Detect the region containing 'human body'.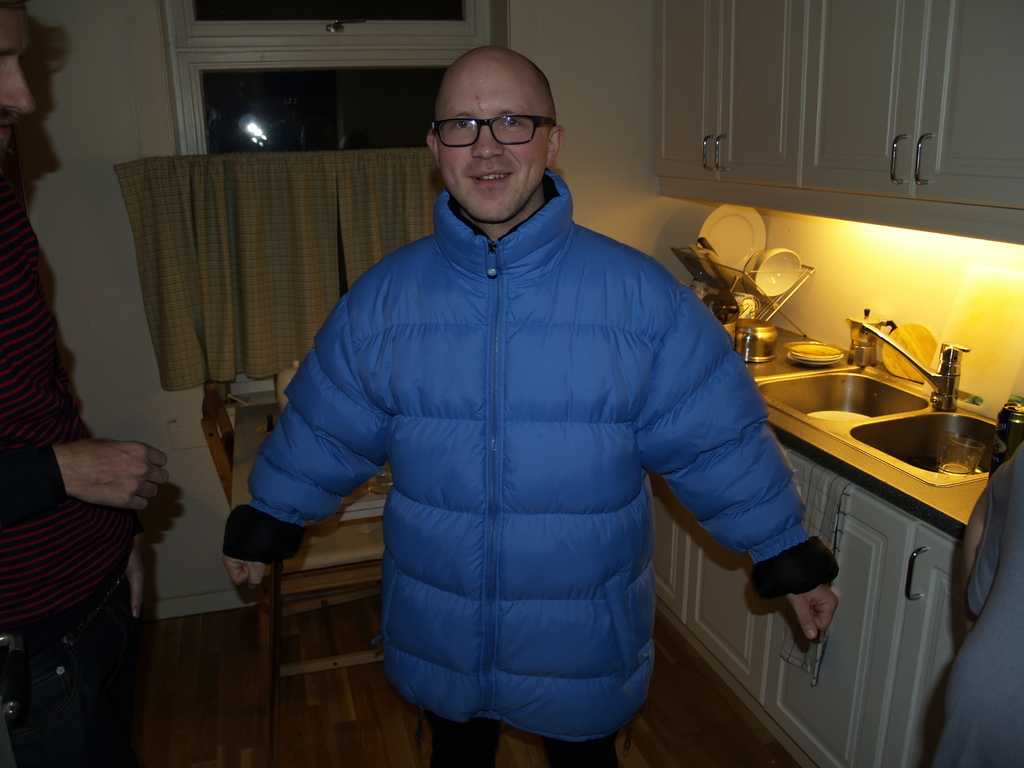
locate(215, 56, 858, 764).
